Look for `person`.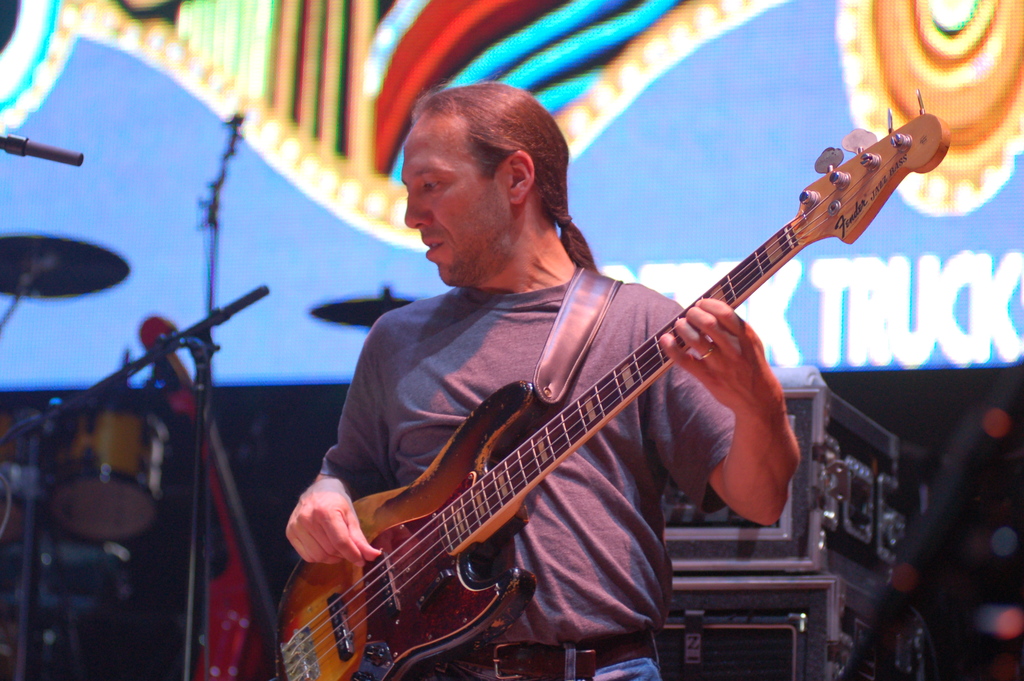
Found: 273/67/878/665.
